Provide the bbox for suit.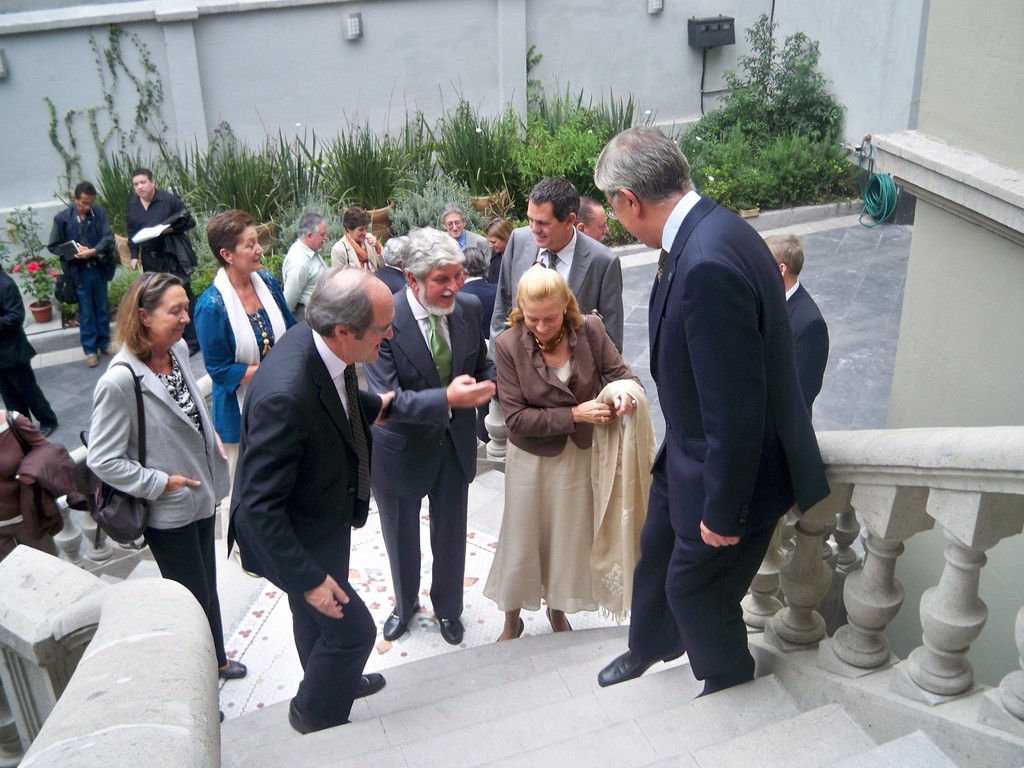
(376, 263, 408, 294).
